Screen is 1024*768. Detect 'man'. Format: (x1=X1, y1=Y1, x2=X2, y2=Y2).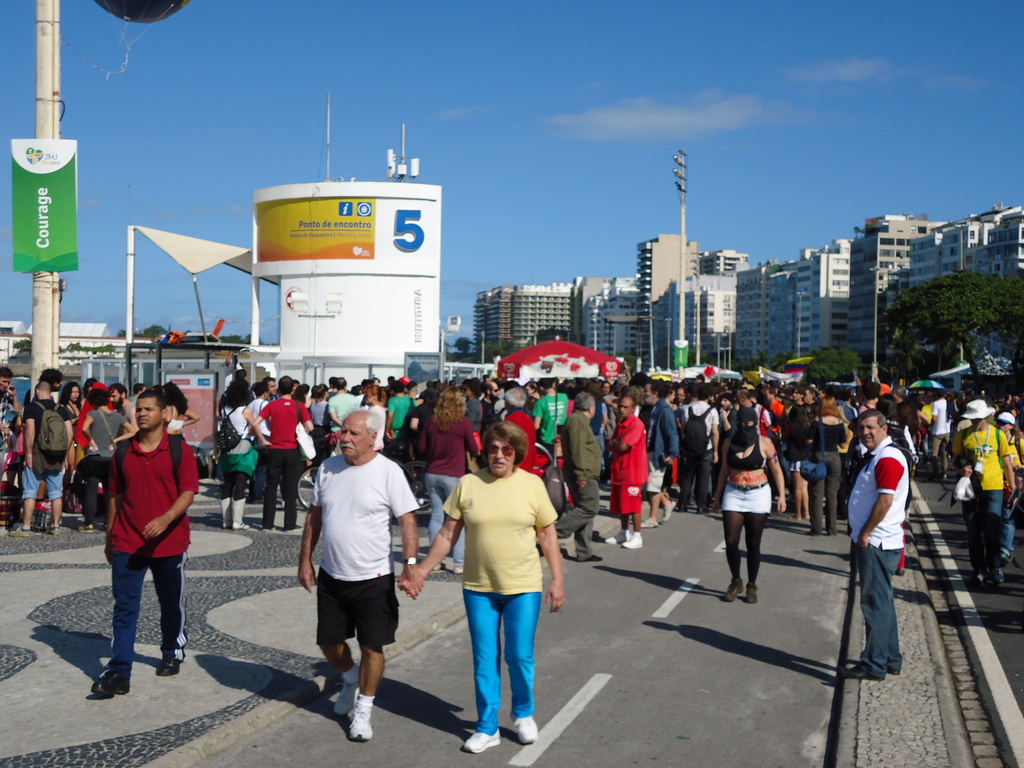
(x1=328, y1=380, x2=364, y2=432).
